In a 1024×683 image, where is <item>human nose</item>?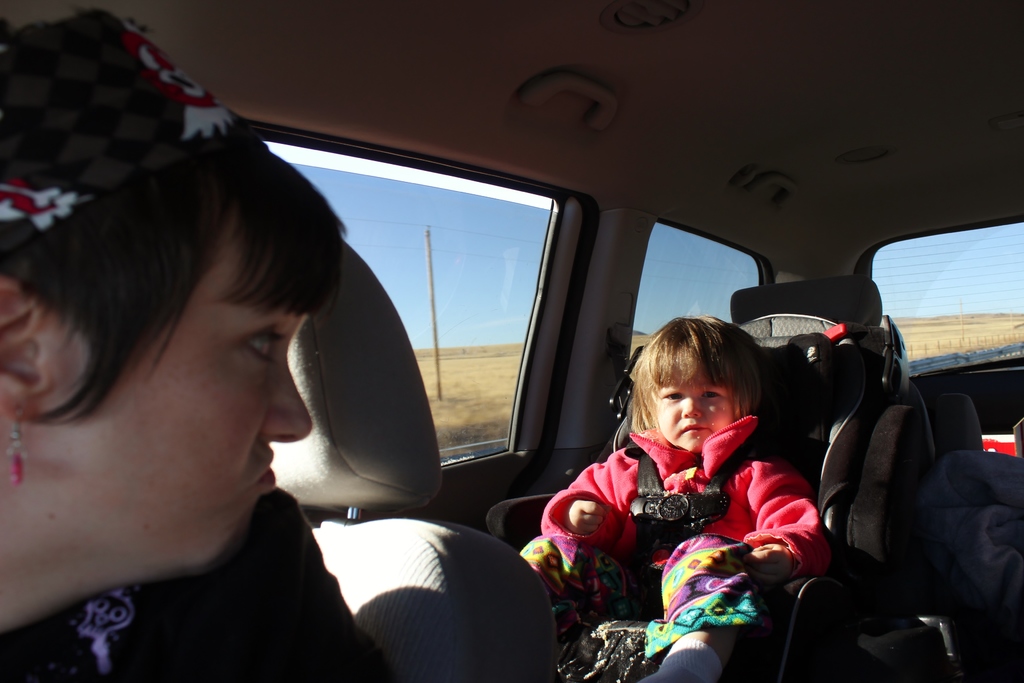
{"left": 258, "top": 355, "right": 310, "bottom": 444}.
